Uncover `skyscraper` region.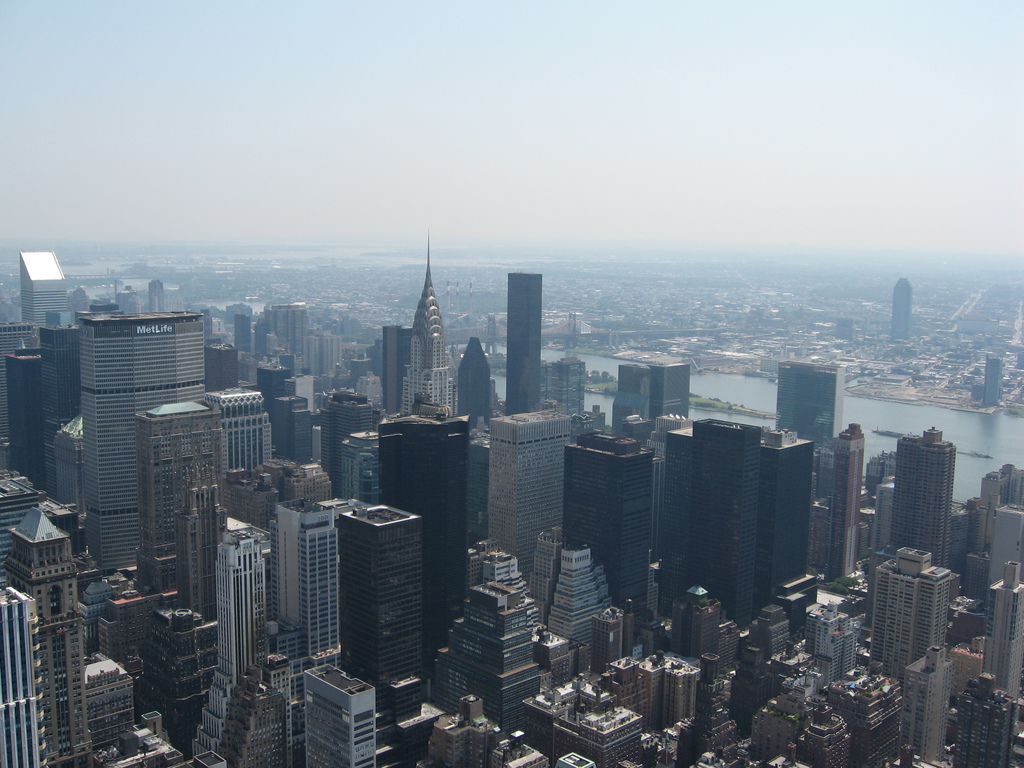
Uncovered: [879, 460, 952, 767].
